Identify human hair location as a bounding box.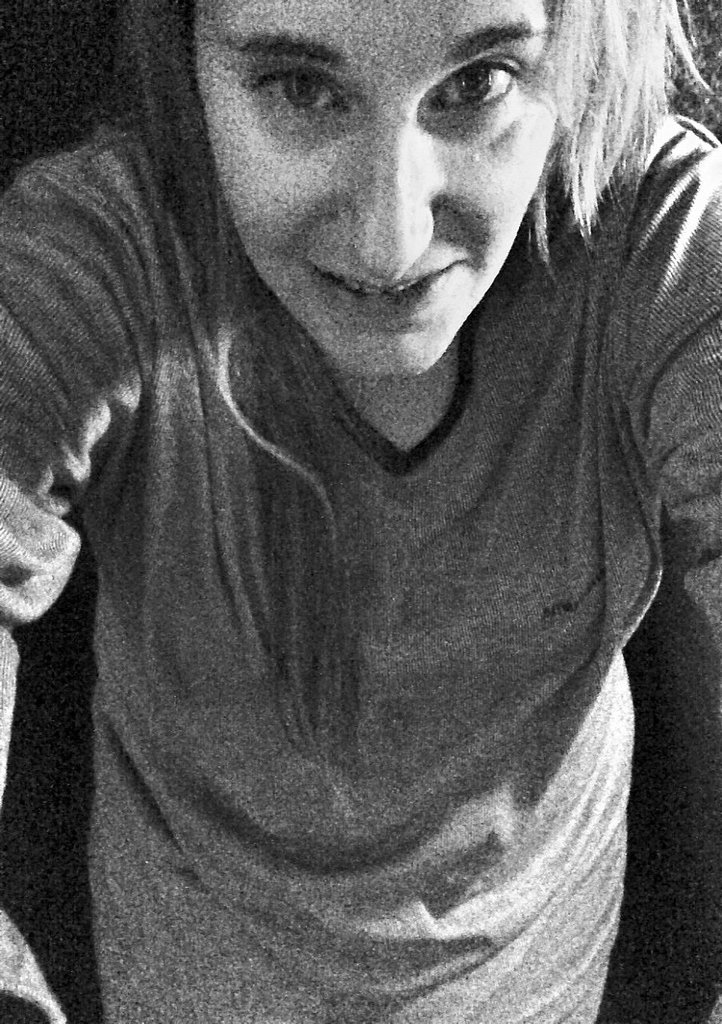
(left=95, top=0, right=713, bottom=750).
